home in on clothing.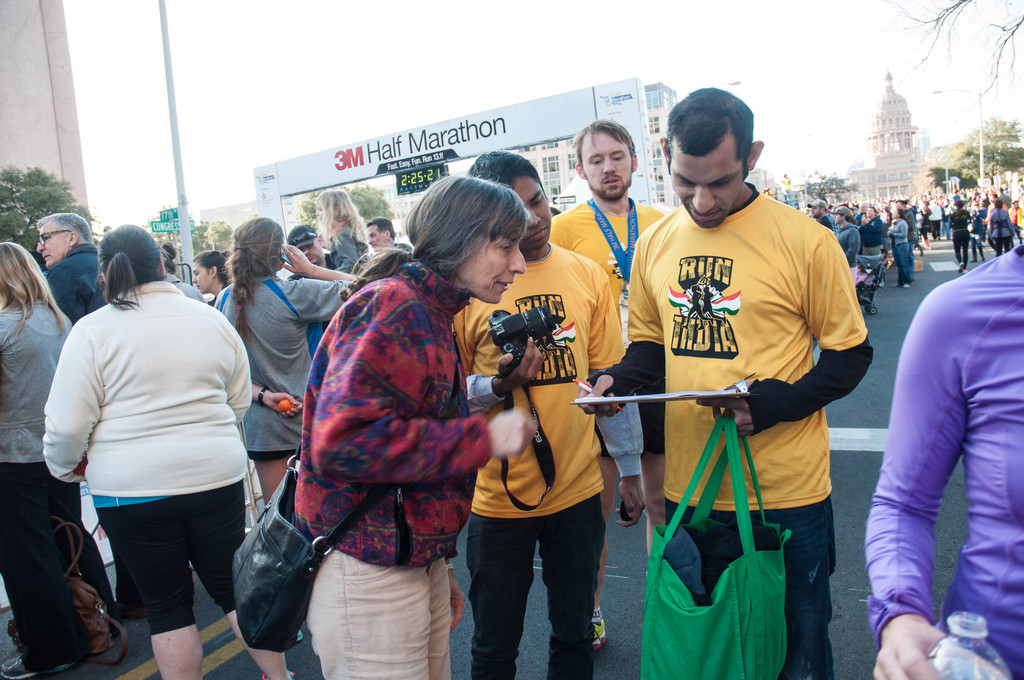
Homed in at x1=969 y1=216 x2=988 y2=256.
